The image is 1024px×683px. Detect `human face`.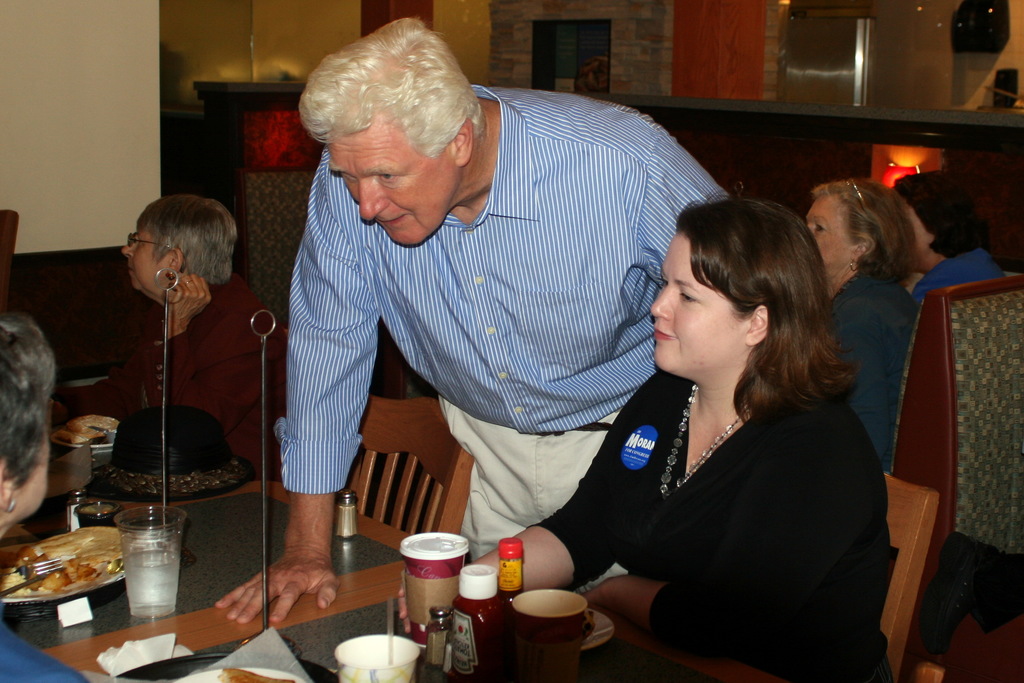
Detection: 328:118:454:249.
